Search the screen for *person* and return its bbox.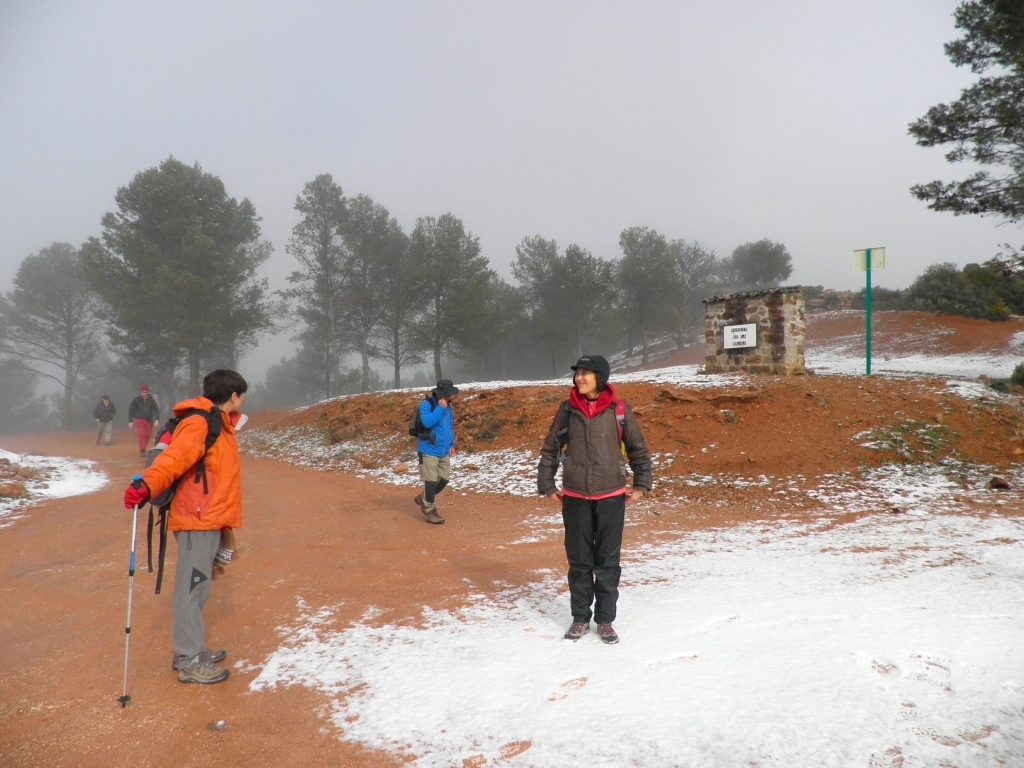
Found: {"x1": 126, "y1": 389, "x2": 163, "y2": 455}.
